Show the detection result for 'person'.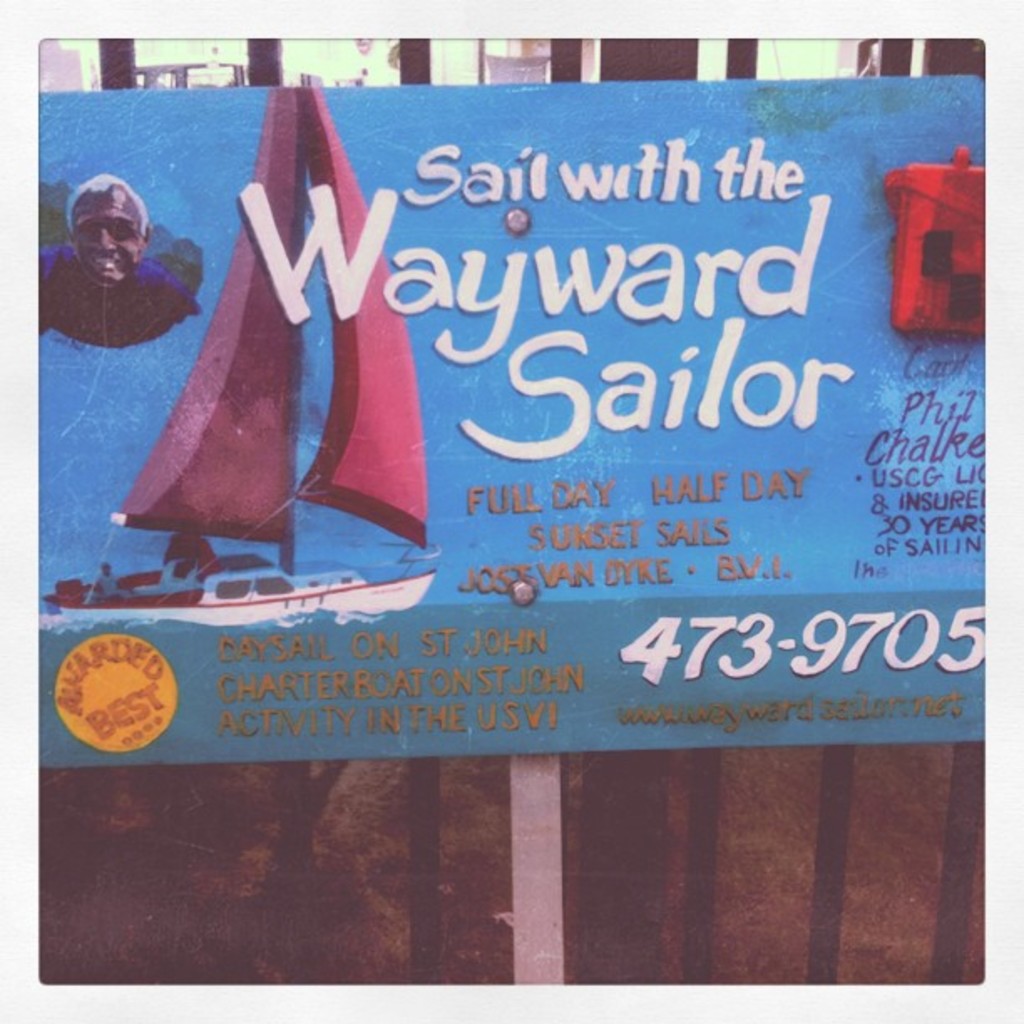
box(44, 179, 206, 338).
